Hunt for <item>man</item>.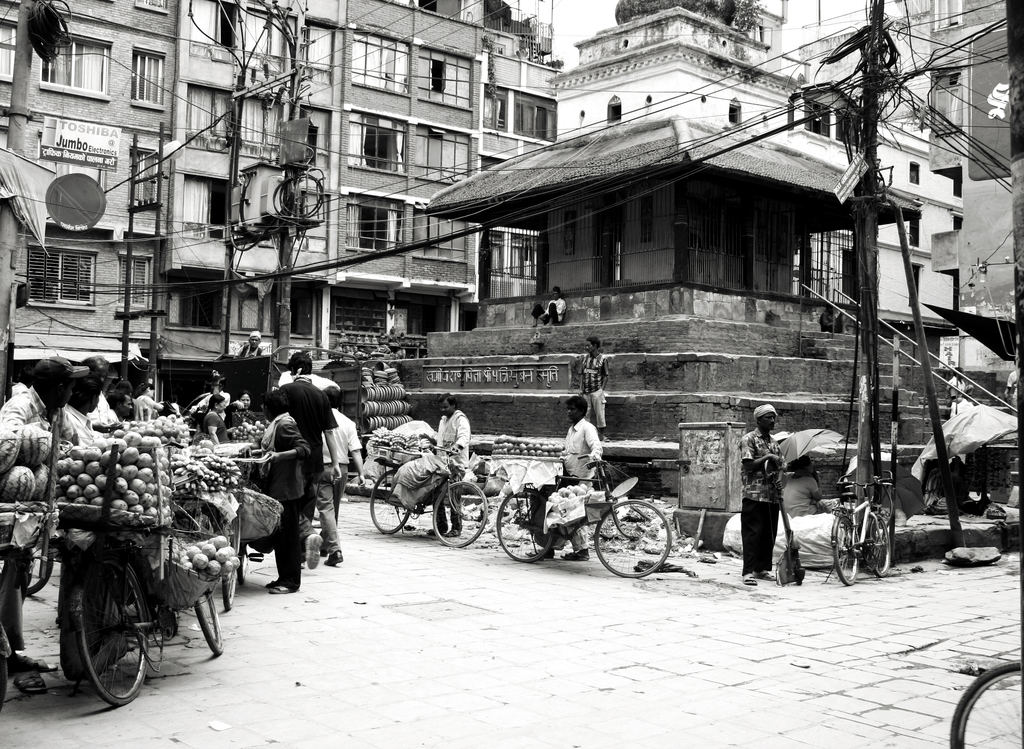
Hunted down at pyautogui.locateOnScreen(530, 285, 565, 329).
